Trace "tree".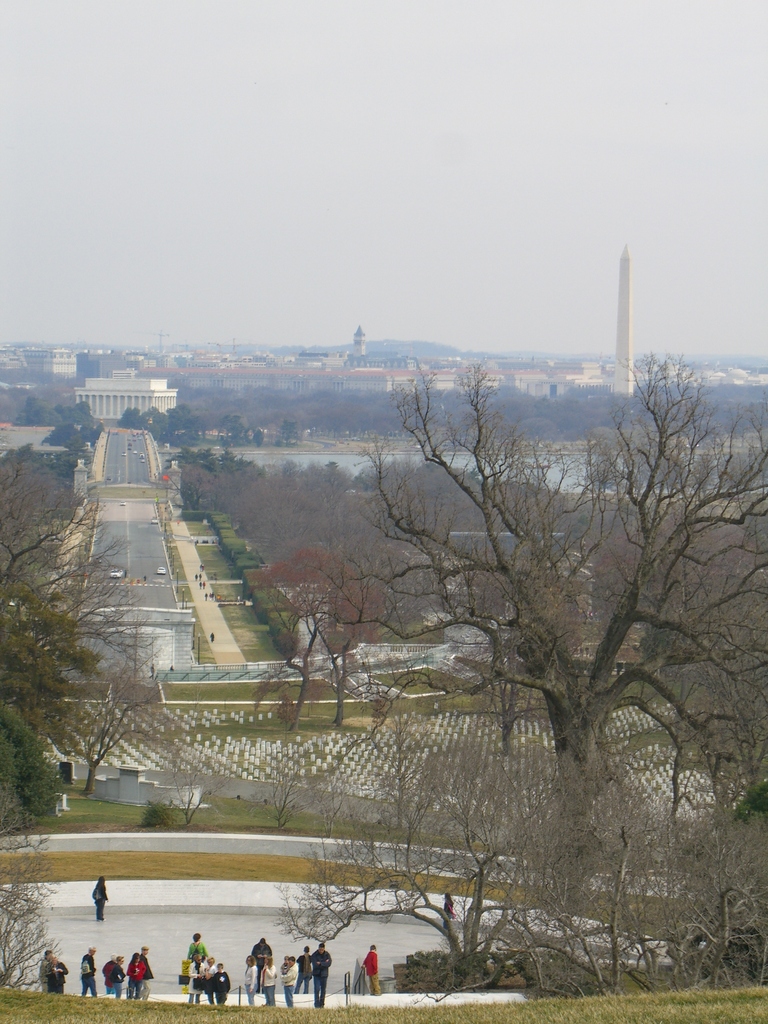
Traced to bbox=(0, 788, 56, 984).
